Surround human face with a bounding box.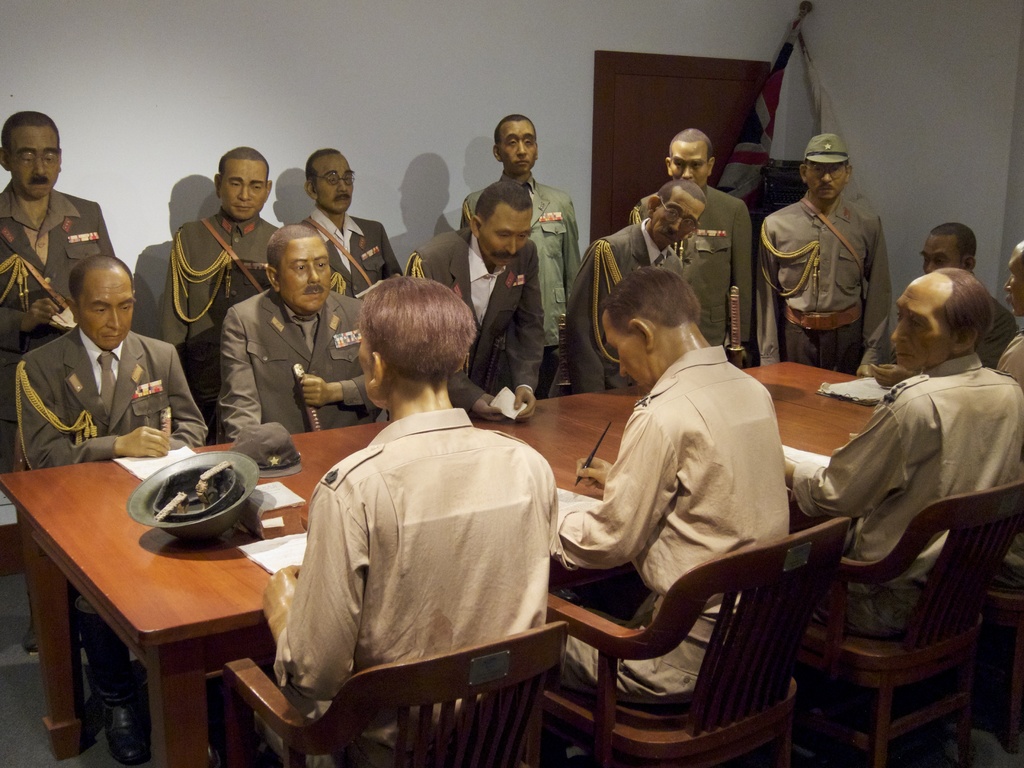
pyautogui.locateOnScreen(648, 188, 701, 246).
